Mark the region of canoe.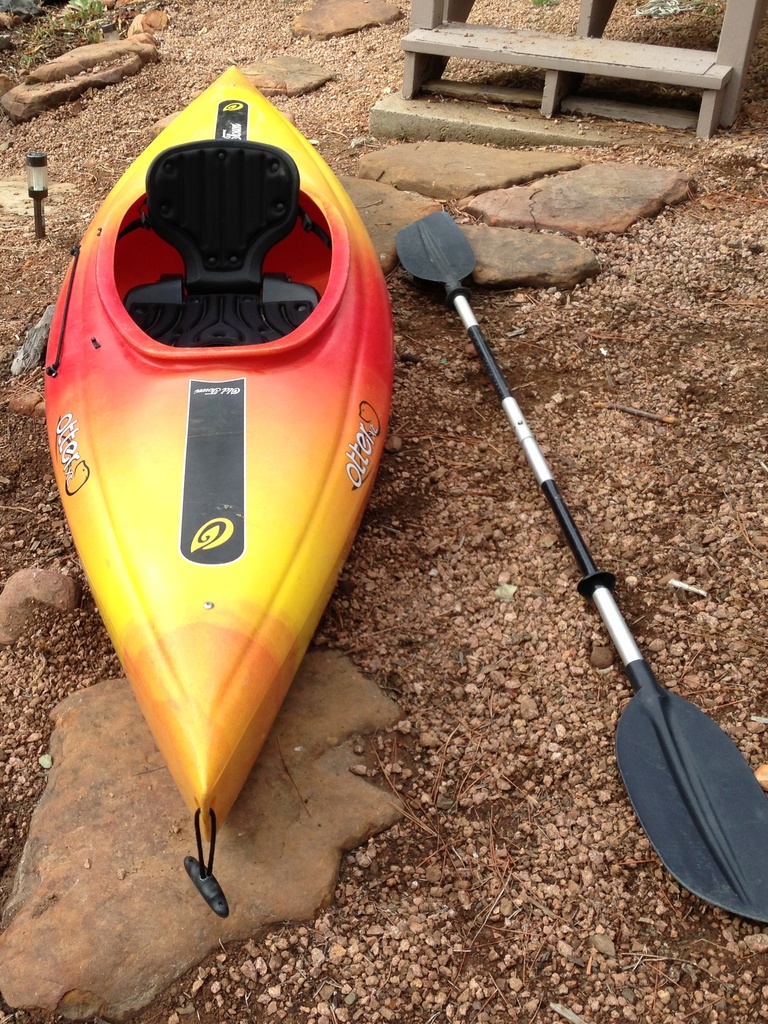
Region: [left=42, top=50, right=385, bottom=891].
